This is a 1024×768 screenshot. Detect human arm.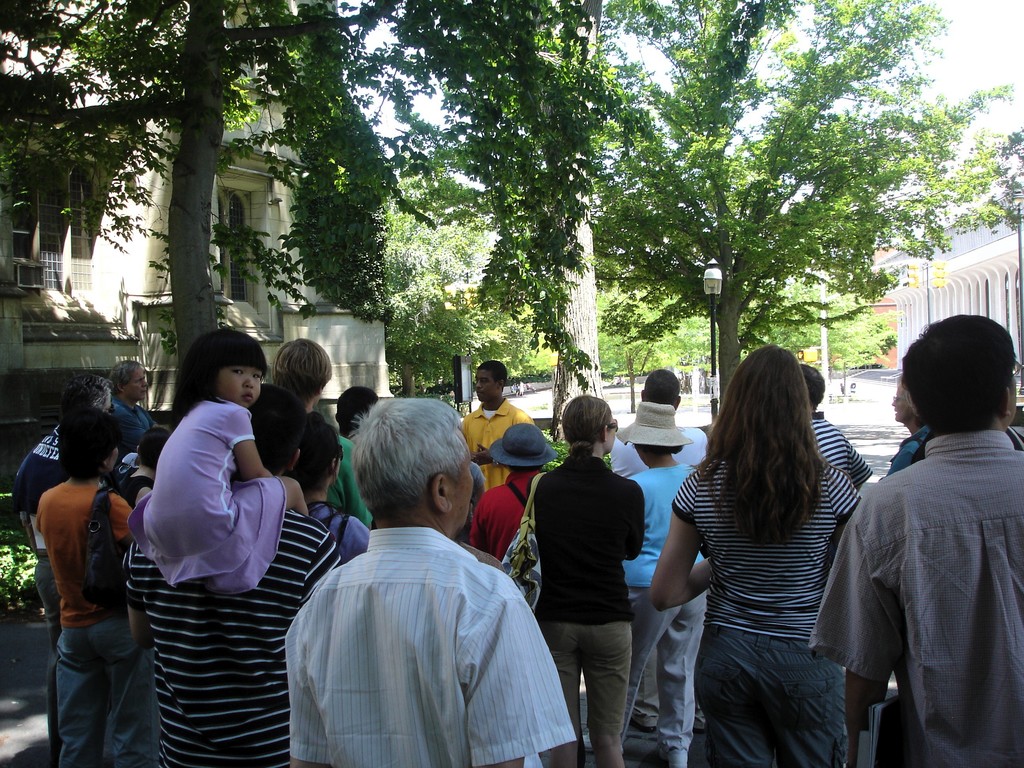
bbox(286, 643, 333, 767).
